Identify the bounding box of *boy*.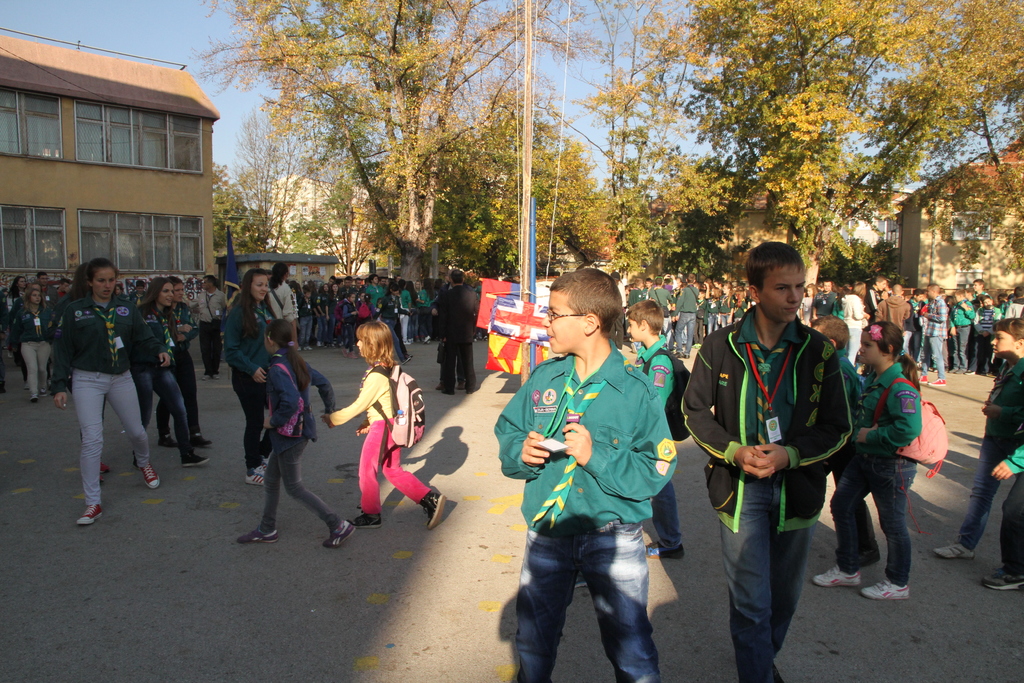
l=807, t=315, r=858, b=398.
